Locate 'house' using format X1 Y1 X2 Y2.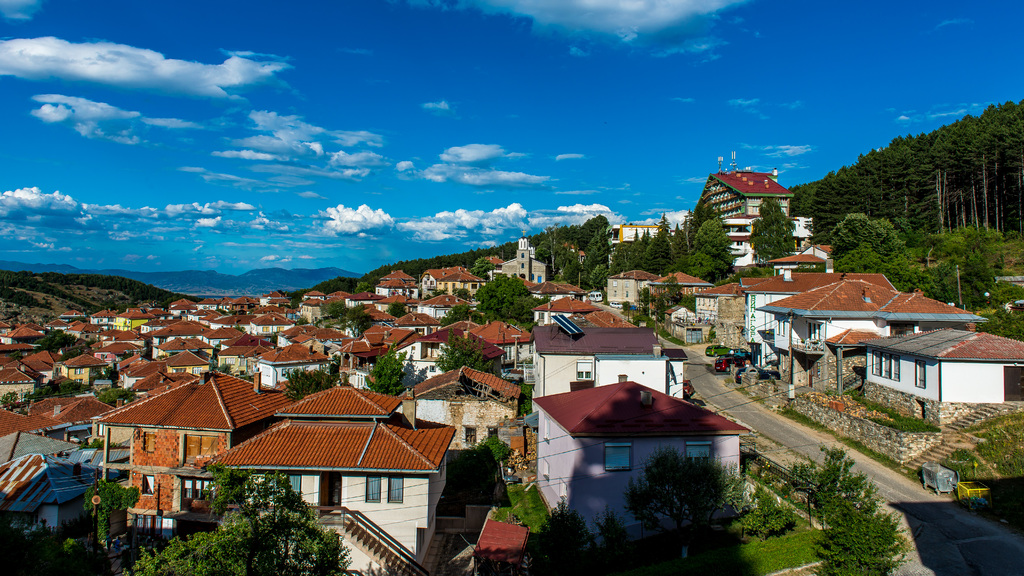
705 213 820 271.
